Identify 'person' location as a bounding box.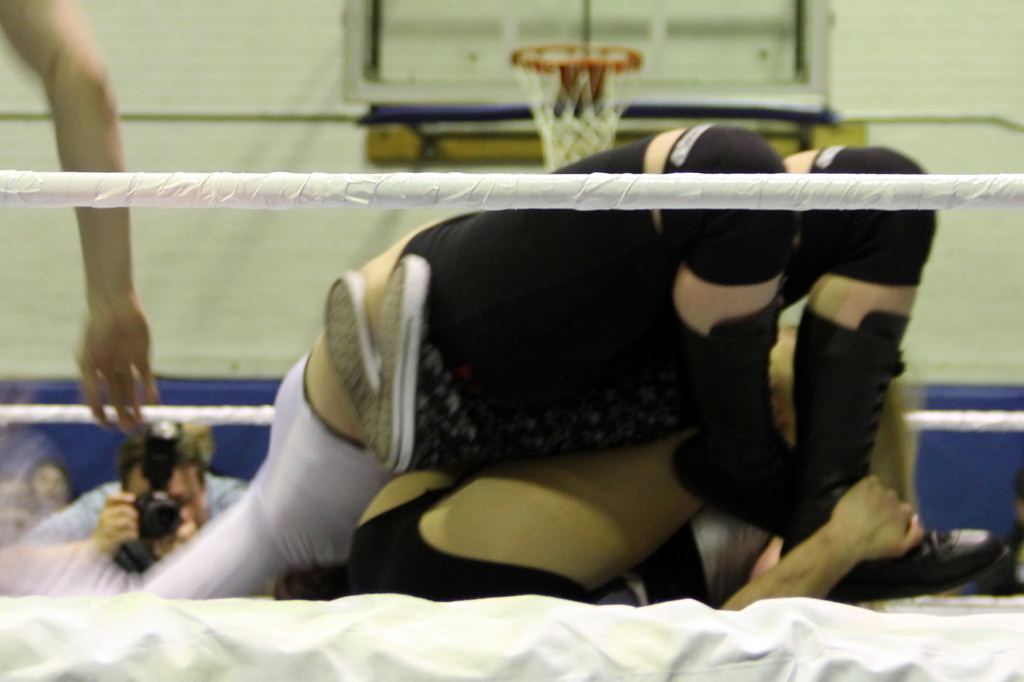
14, 425, 250, 565.
